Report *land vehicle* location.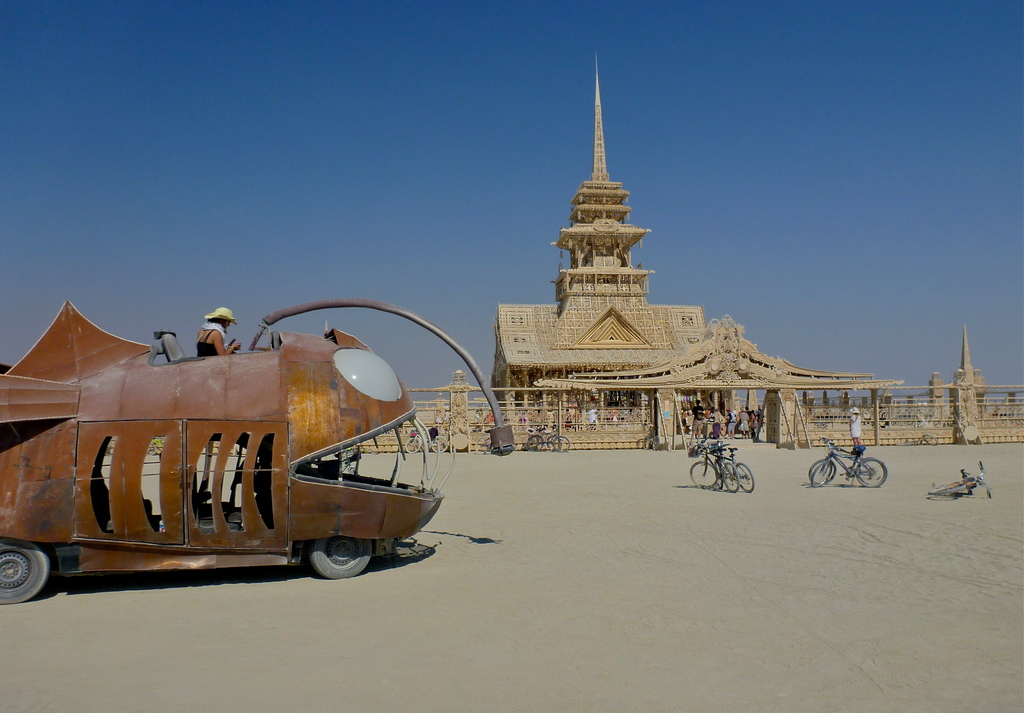
Report: pyautogui.locateOnScreen(926, 459, 993, 501).
